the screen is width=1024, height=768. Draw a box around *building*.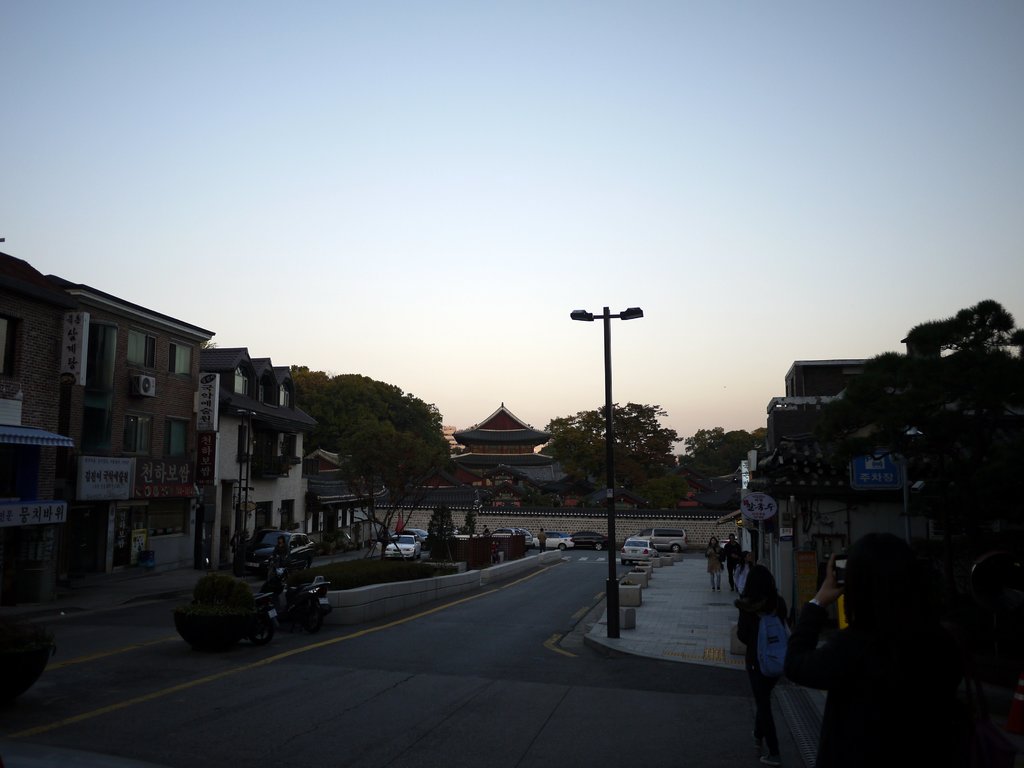
(x1=439, y1=424, x2=464, y2=452).
